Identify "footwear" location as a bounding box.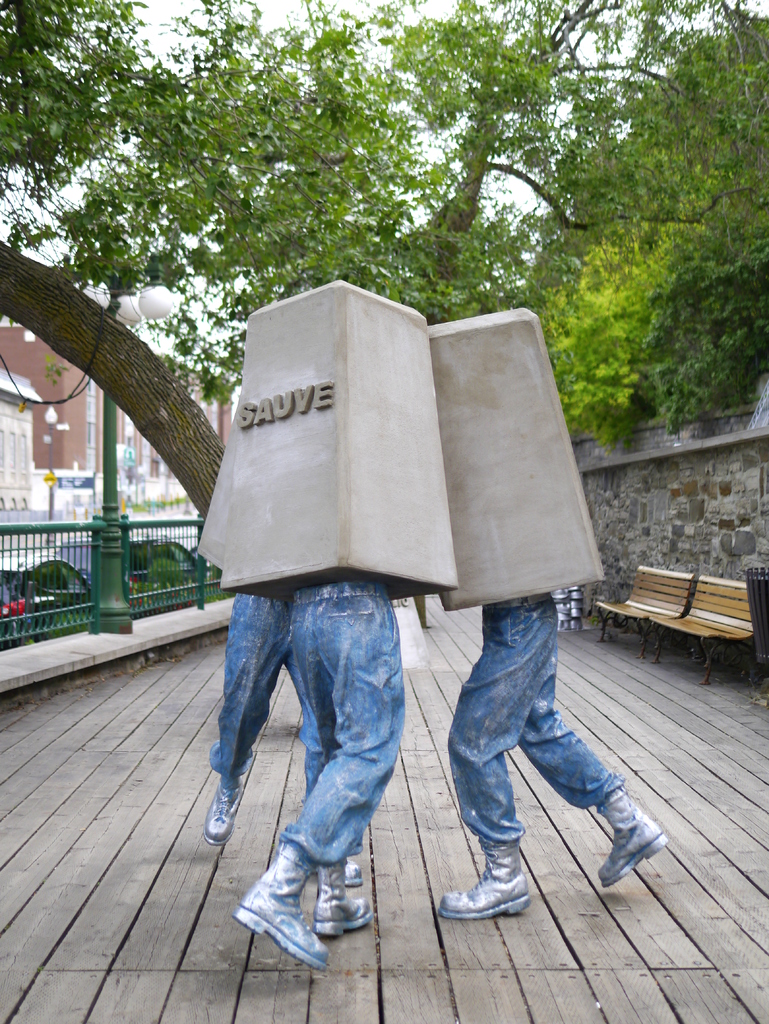
box=[587, 796, 660, 902].
